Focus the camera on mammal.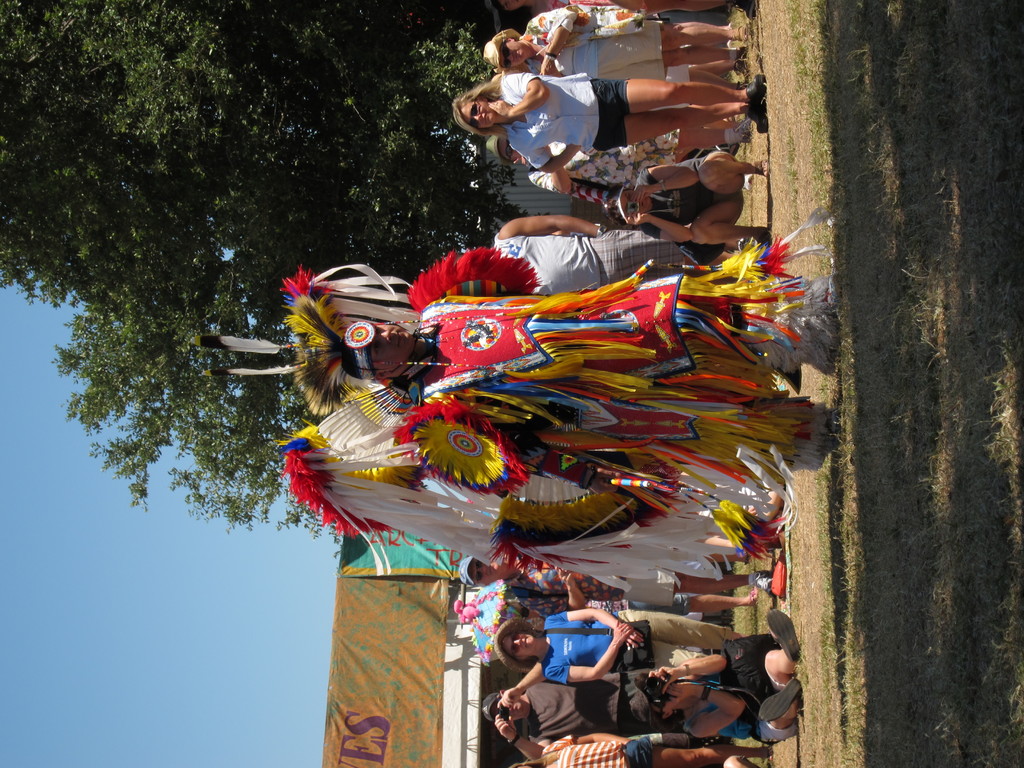
Focus region: bbox(509, 735, 774, 767).
